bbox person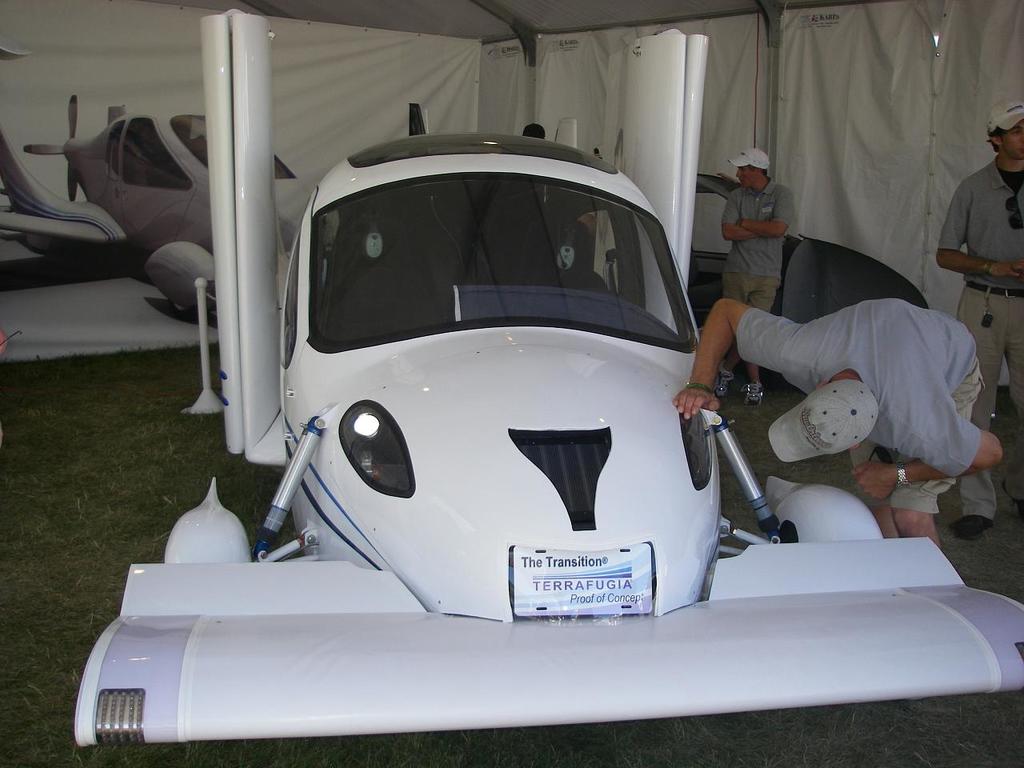
<box>710,134,811,350</box>
